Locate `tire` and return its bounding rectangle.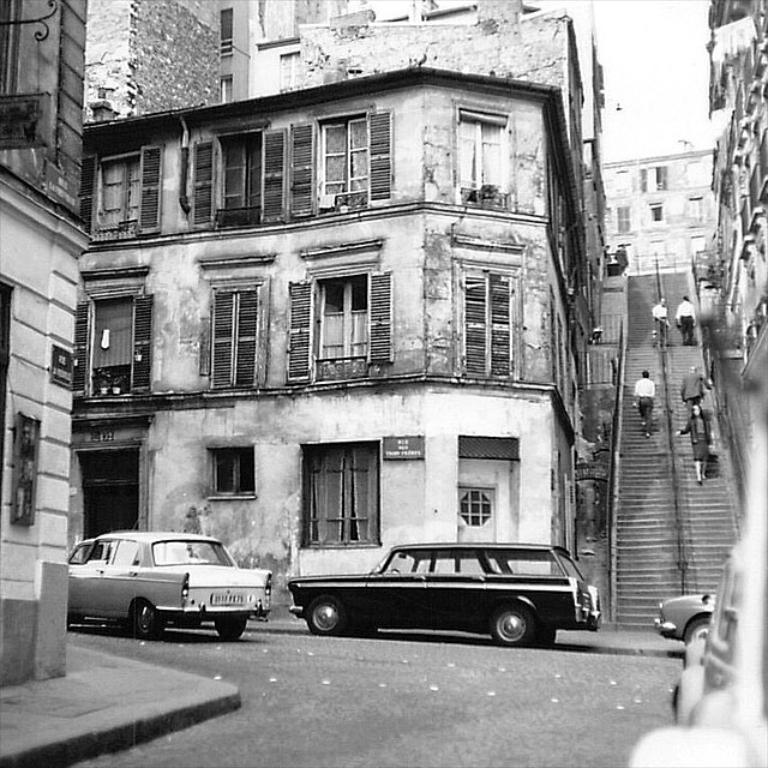
Rect(490, 599, 535, 648).
